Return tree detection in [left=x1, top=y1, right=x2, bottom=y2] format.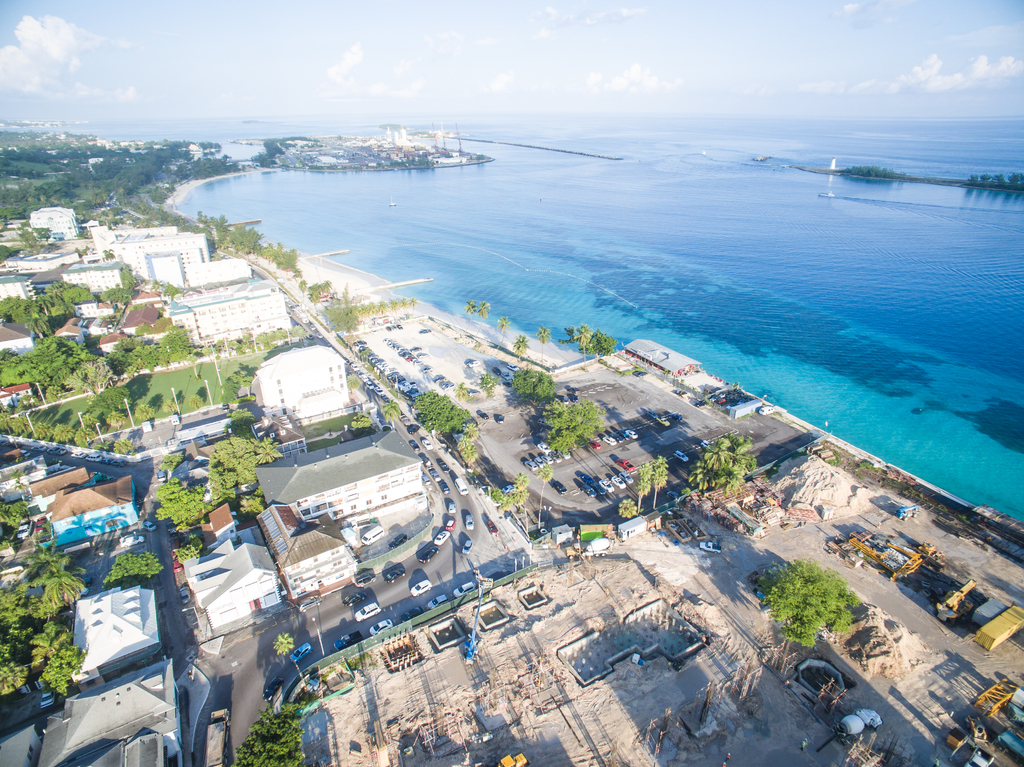
[left=461, top=435, right=467, bottom=471].
